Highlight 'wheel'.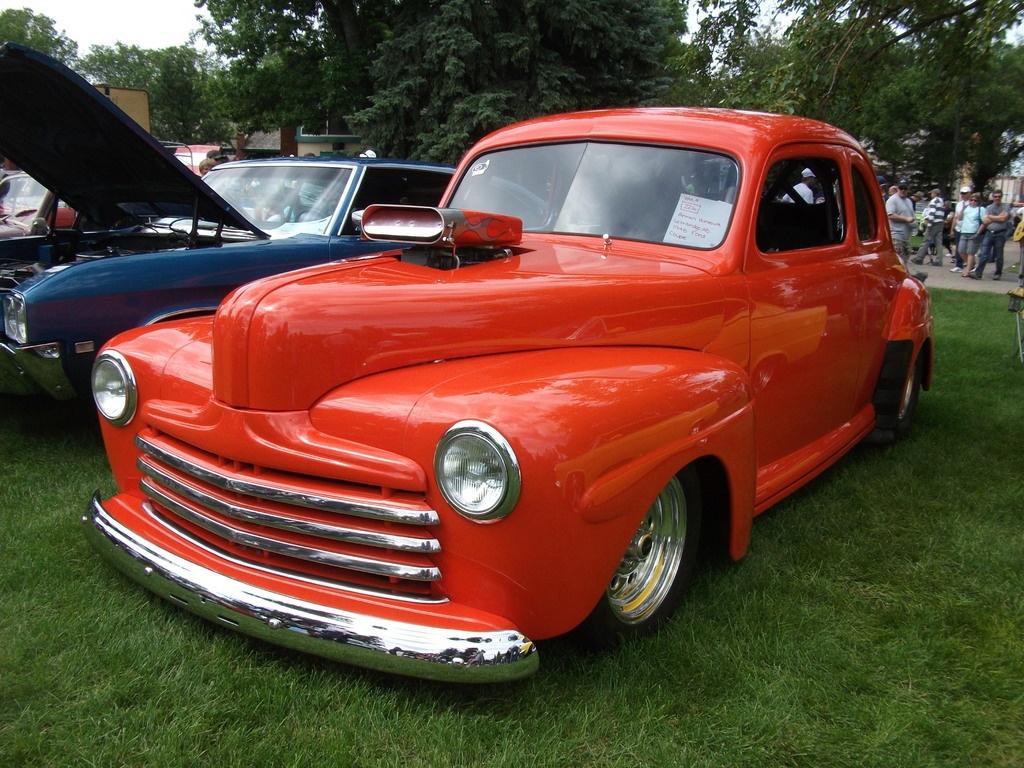
Highlighted region: box=[596, 486, 705, 637].
